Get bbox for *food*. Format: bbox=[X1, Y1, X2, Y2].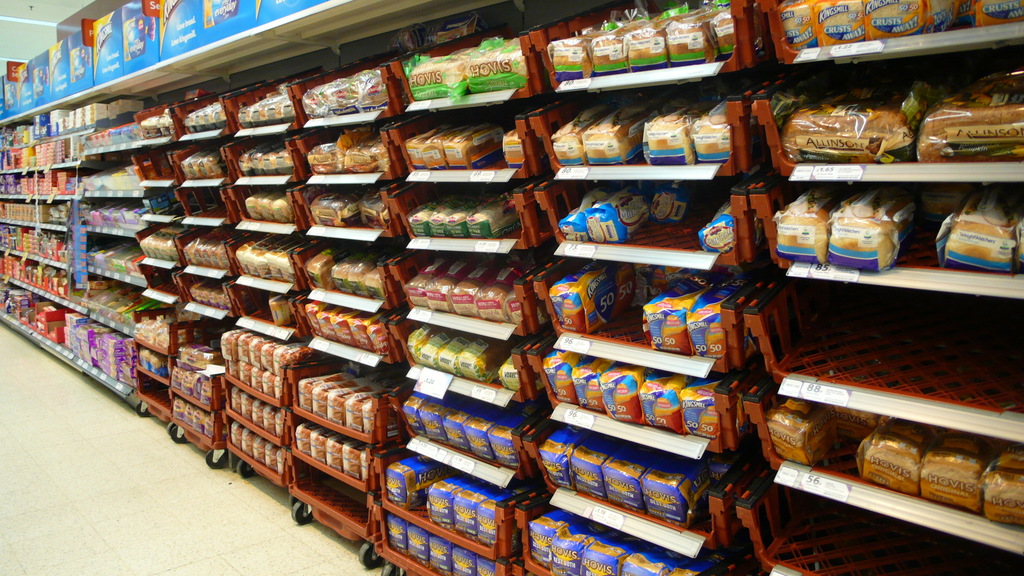
bbox=[304, 299, 332, 337].
